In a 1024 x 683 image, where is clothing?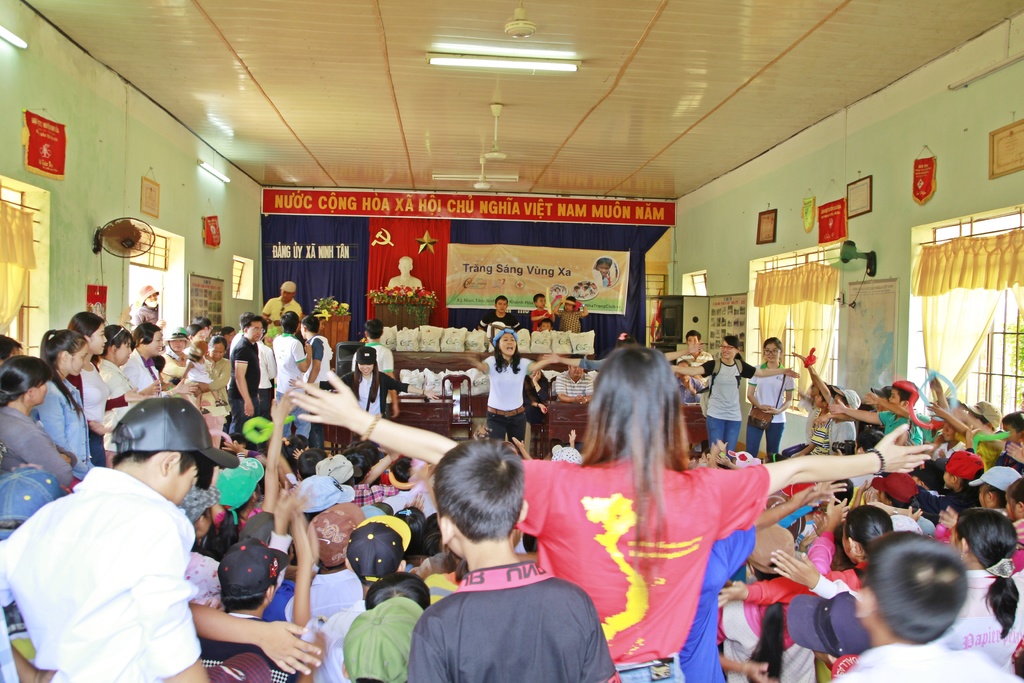
x1=700 y1=358 x2=754 y2=457.
